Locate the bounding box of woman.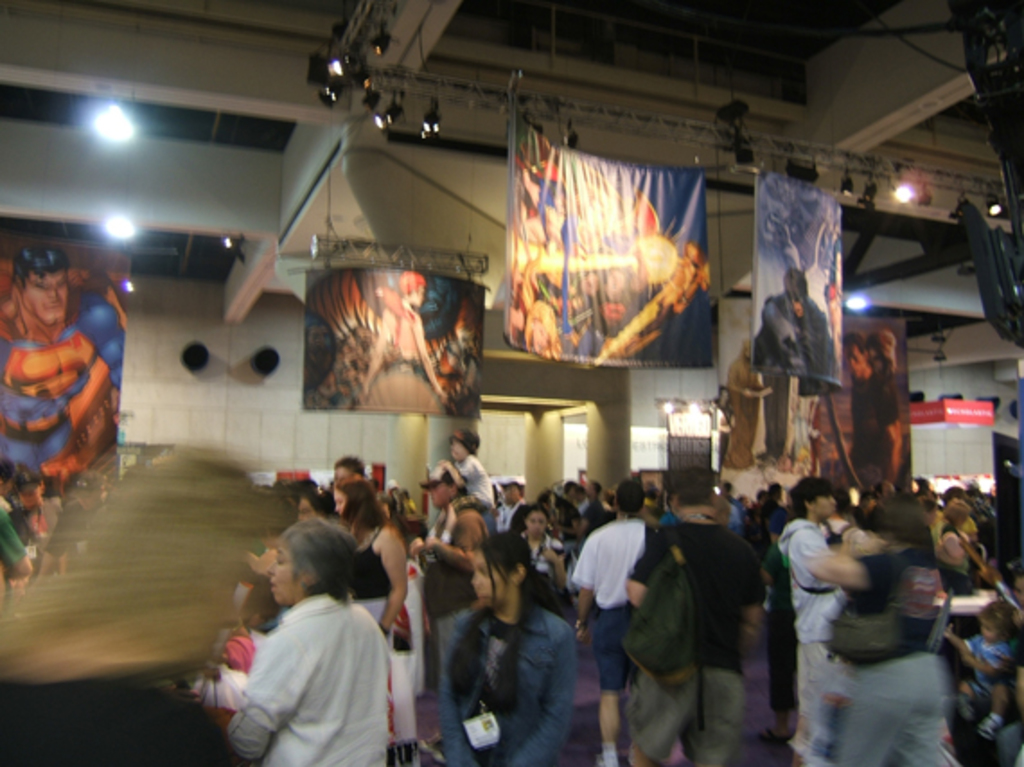
Bounding box: [438, 544, 582, 765].
